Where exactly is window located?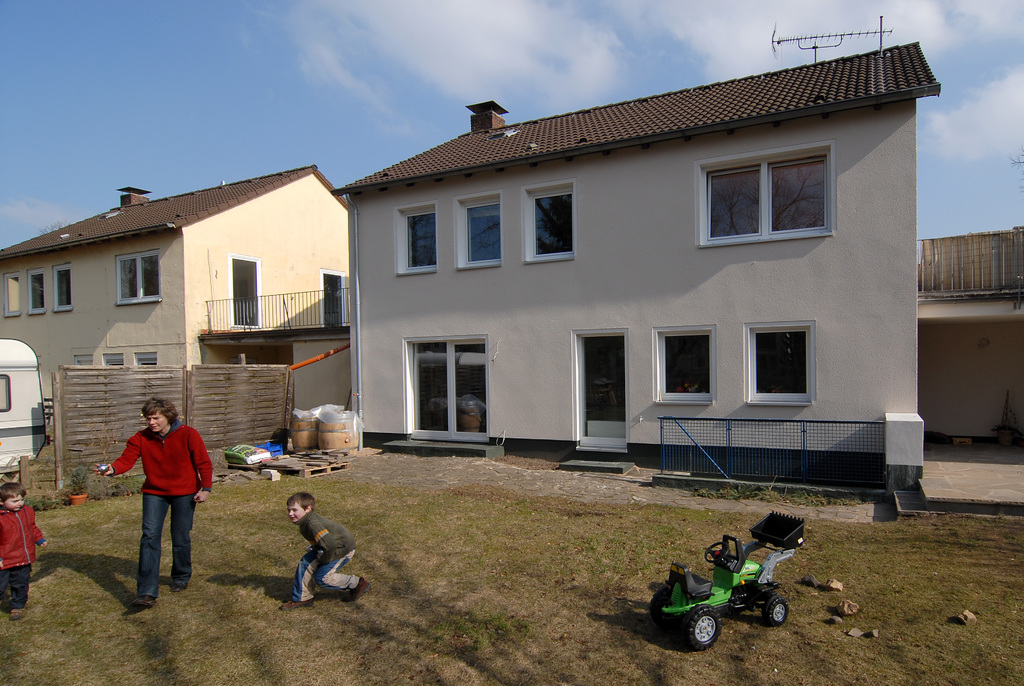
Its bounding box is {"left": 518, "top": 179, "right": 575, "bottom": 261}.
